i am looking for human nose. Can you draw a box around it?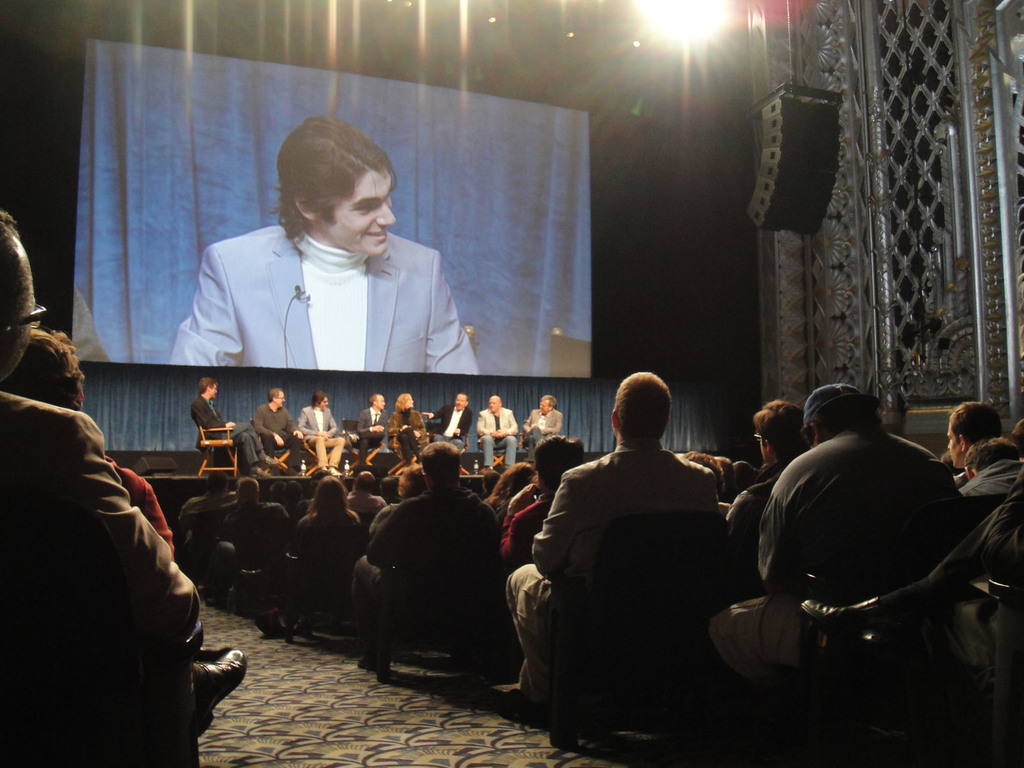
Sure, the bounding box is locate(373, 203, 396, 227).
